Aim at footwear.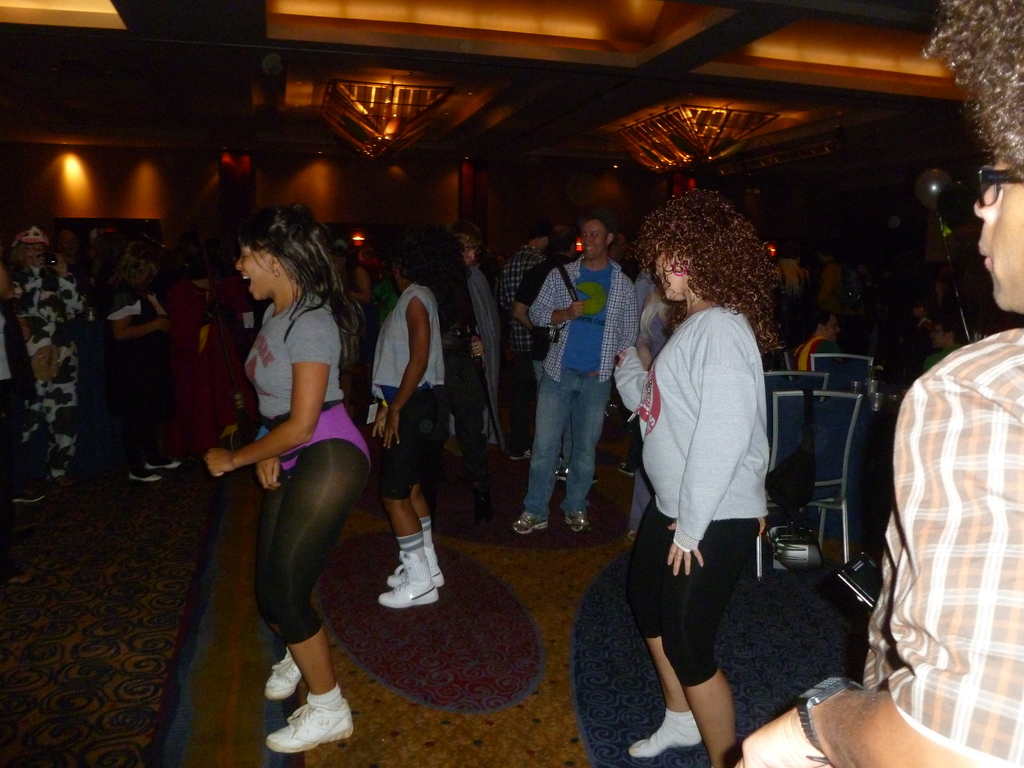
Aimed at bbox=[475, 488, 491, 521].
